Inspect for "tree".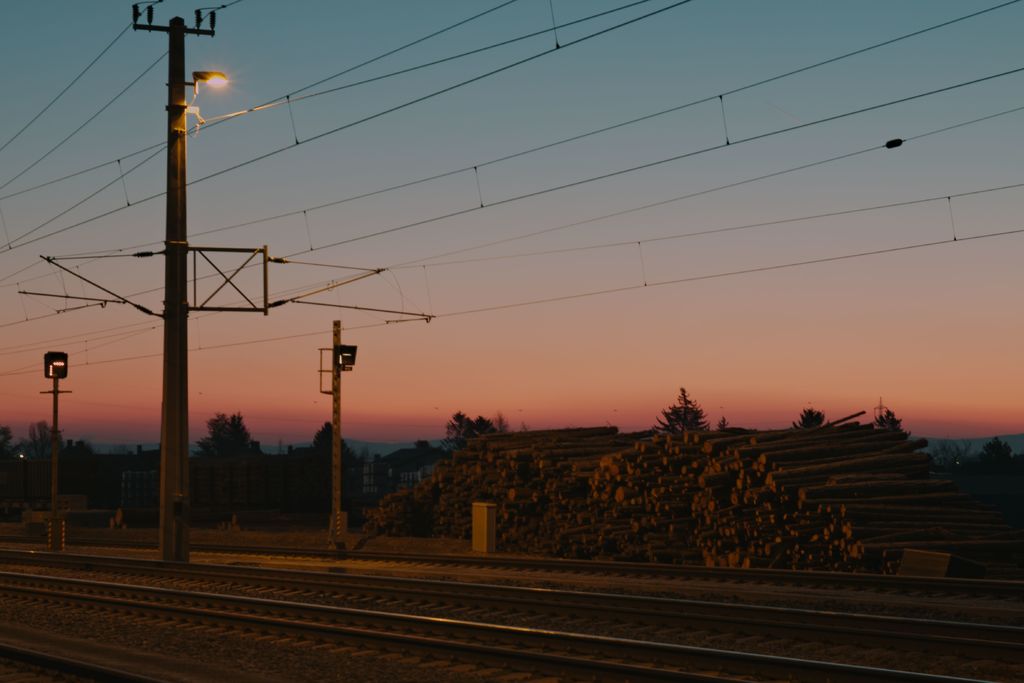
Inspection: <bbox>300, 419, 360, 533</bbox>.
